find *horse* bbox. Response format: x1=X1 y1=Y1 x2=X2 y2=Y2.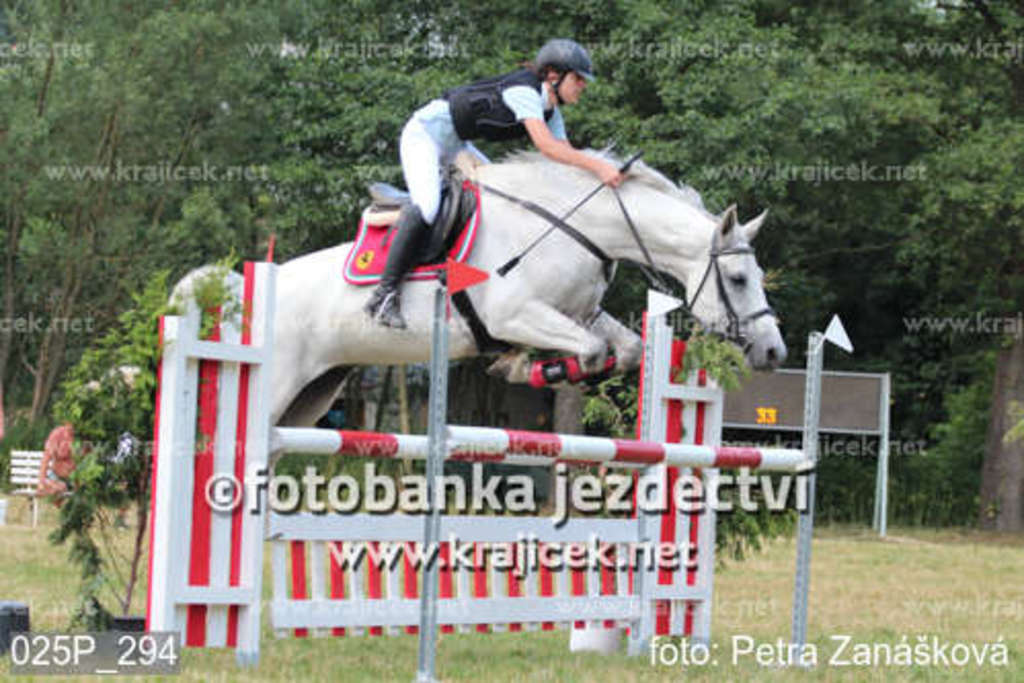
x1=164 y1=142 x2=788 y2=478.
